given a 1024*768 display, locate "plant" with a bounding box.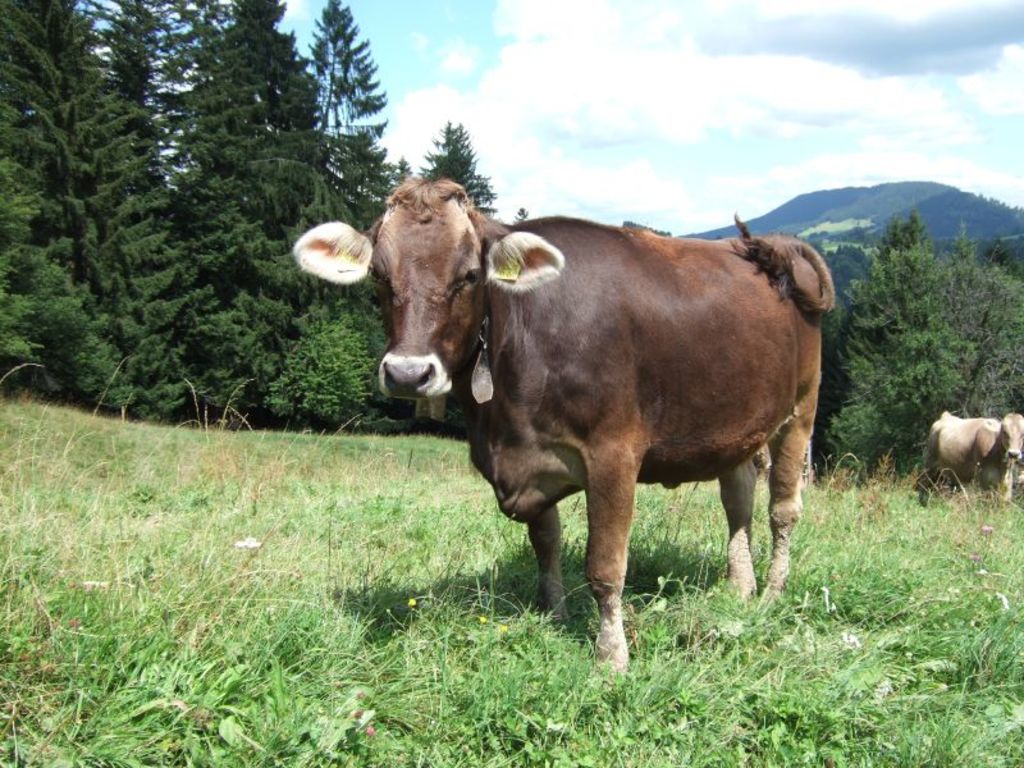
Located: bbox=(872, 630, 942, 767).
